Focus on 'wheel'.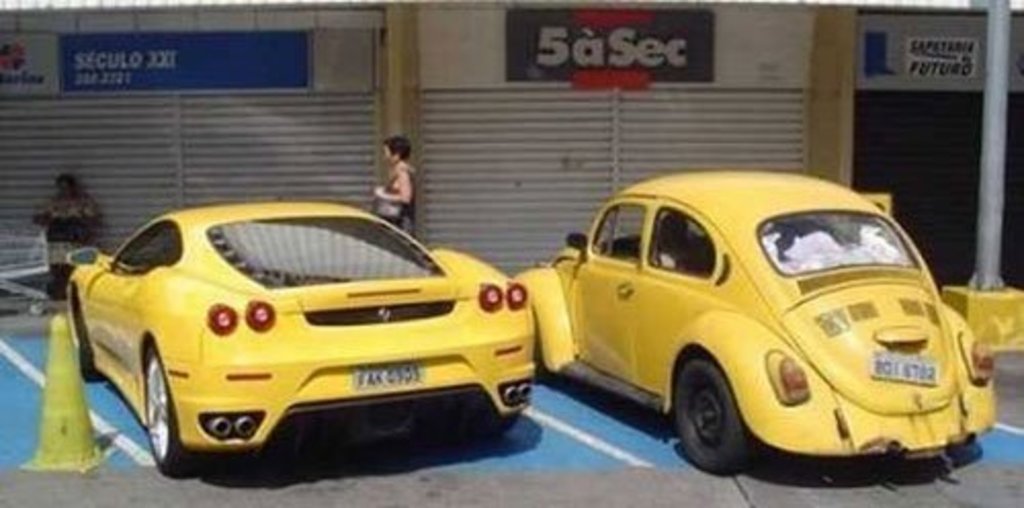
Focused at 72,293,96,387.
